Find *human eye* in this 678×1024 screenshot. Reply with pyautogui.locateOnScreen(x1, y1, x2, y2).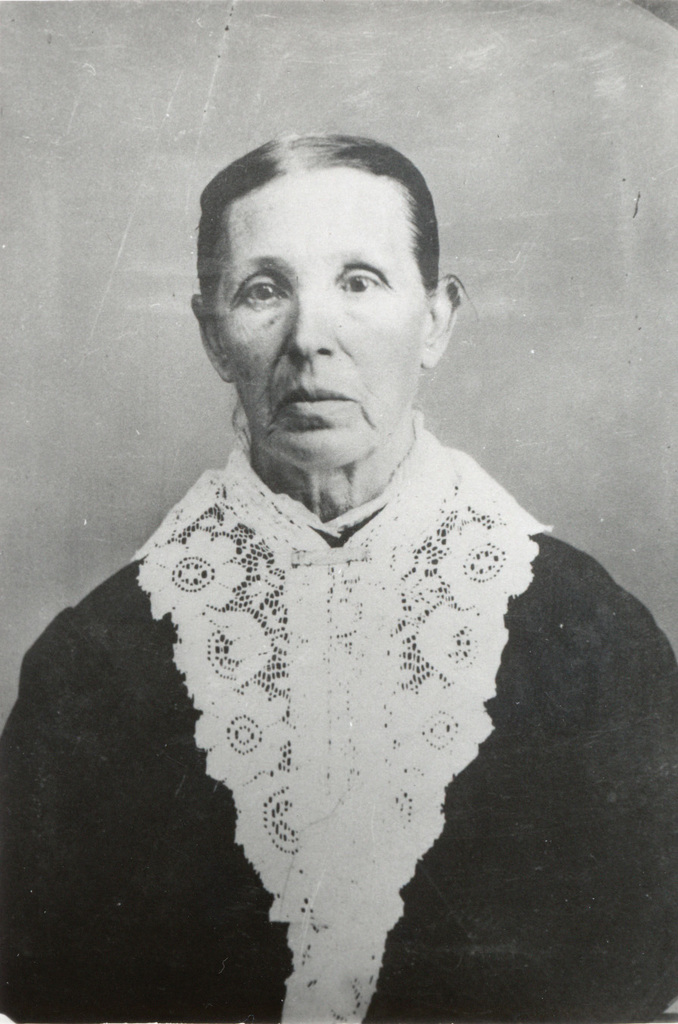
pyautogui.locateOnScreen(236, 273, 289, 309).
